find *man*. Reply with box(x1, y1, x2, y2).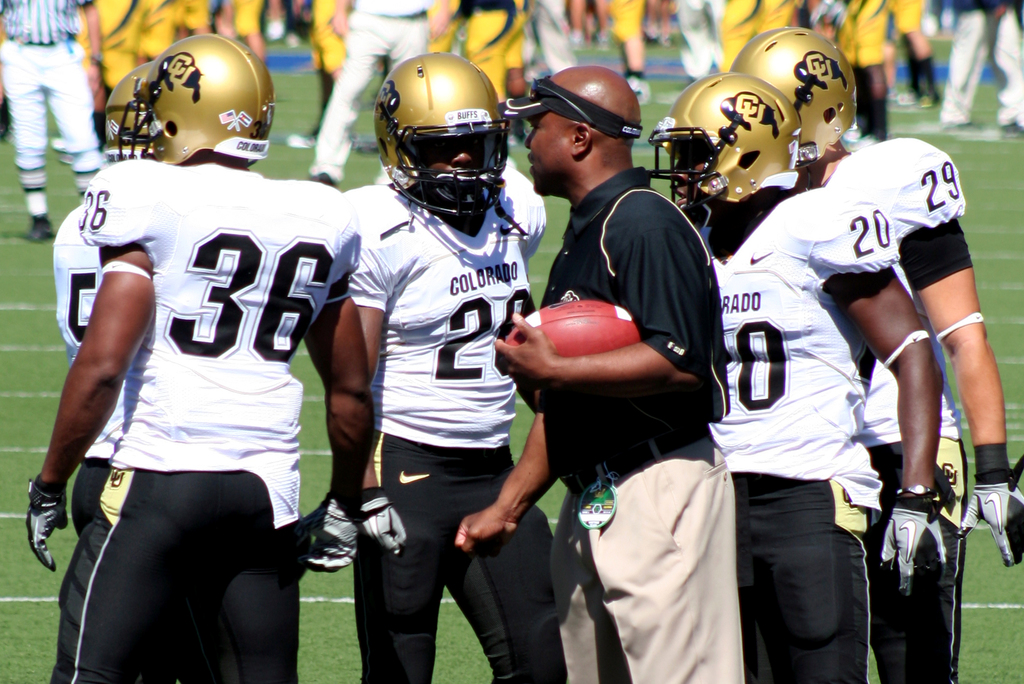
box(669, 0, 727, 101).
